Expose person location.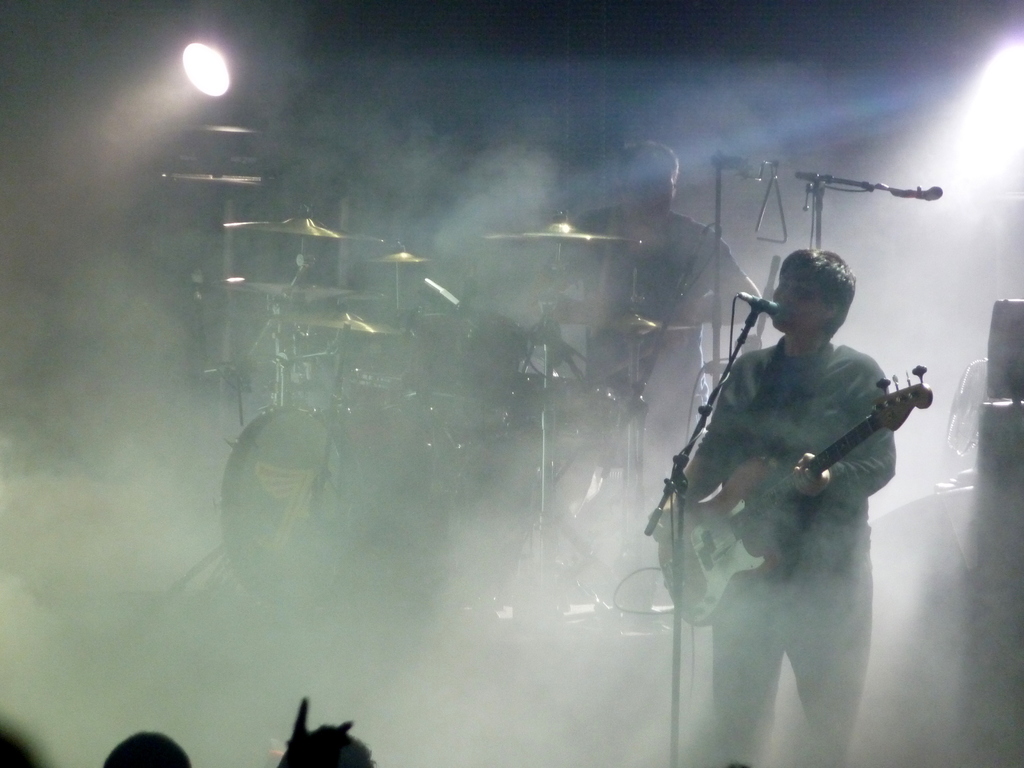
Exposed at Rect(275, 696, 374, 767).
